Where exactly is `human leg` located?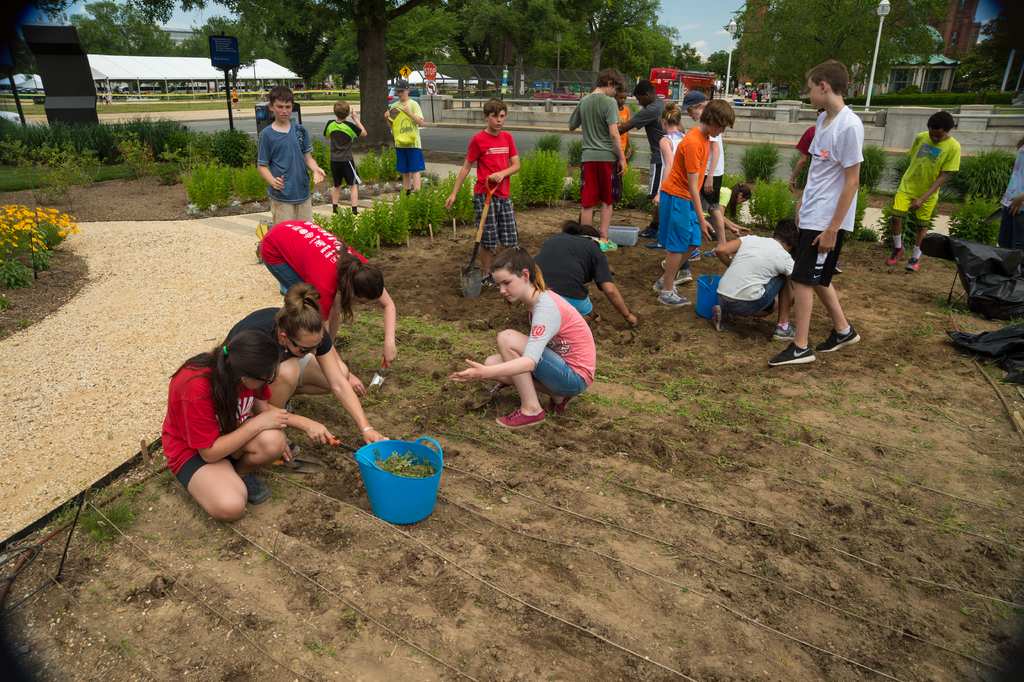
Its bounding box is (886, 215, 905, 266).
